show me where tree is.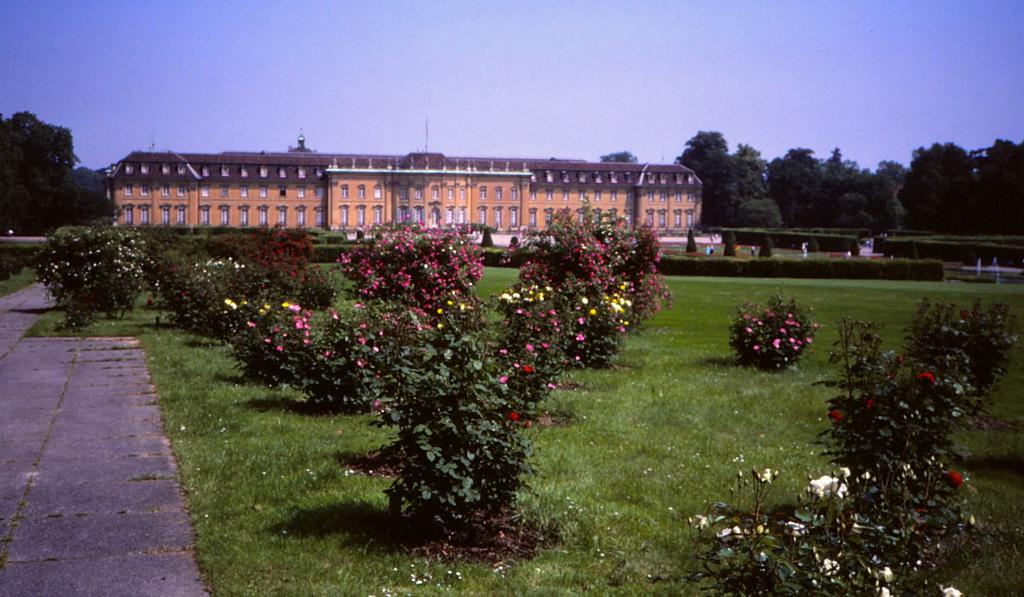
tree is at Rect(816, 146, 875, 228).
